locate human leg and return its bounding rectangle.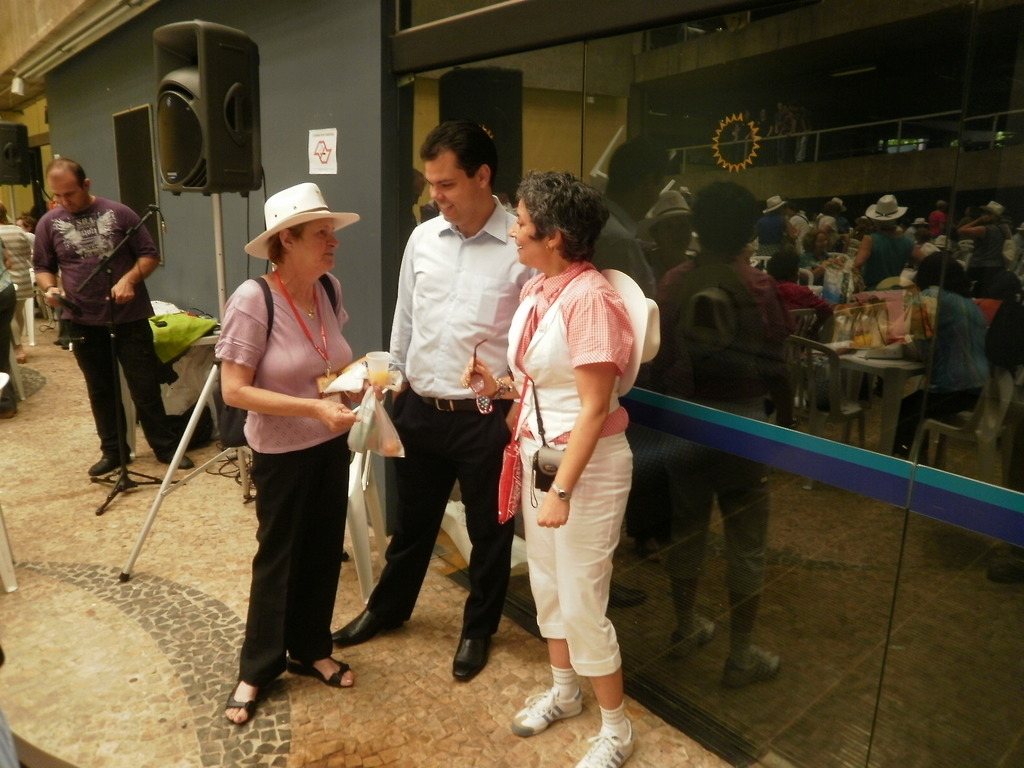
box(231, 428, 347, 712).
